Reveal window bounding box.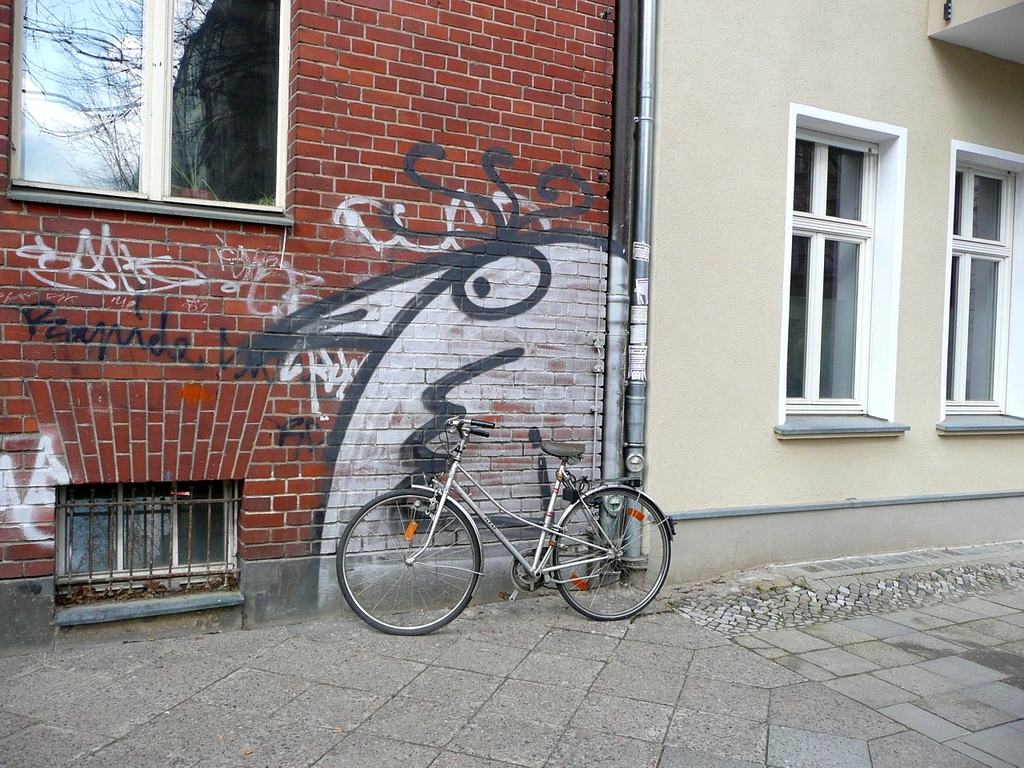
Revealed: select_region(57, 482, 250, 601).
